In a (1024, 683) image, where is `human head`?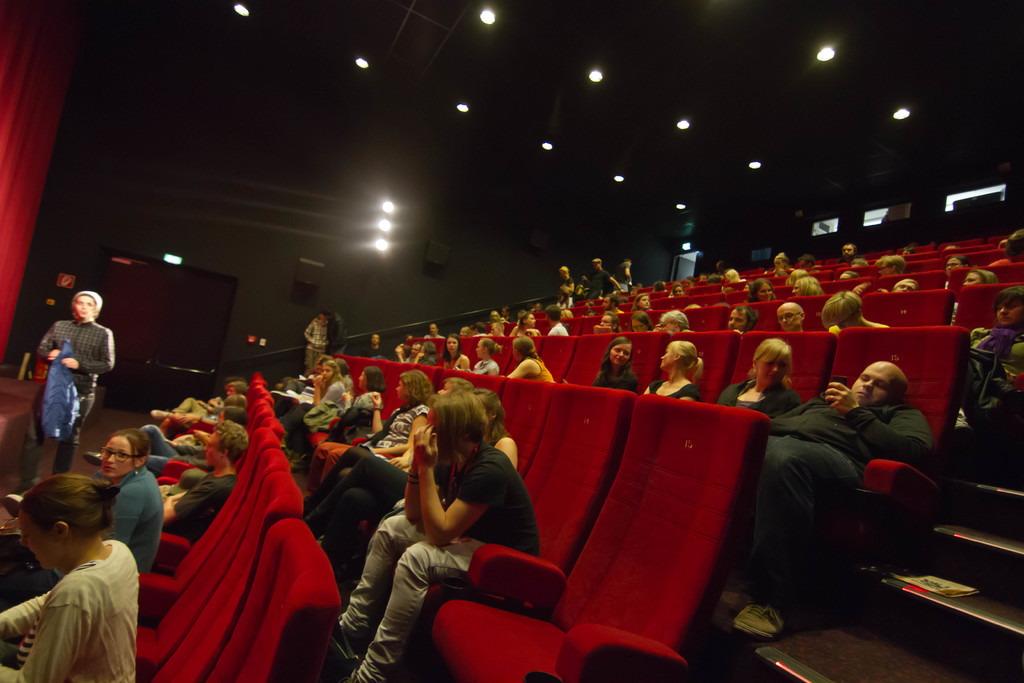
<box>793,276,822,298</box>.
